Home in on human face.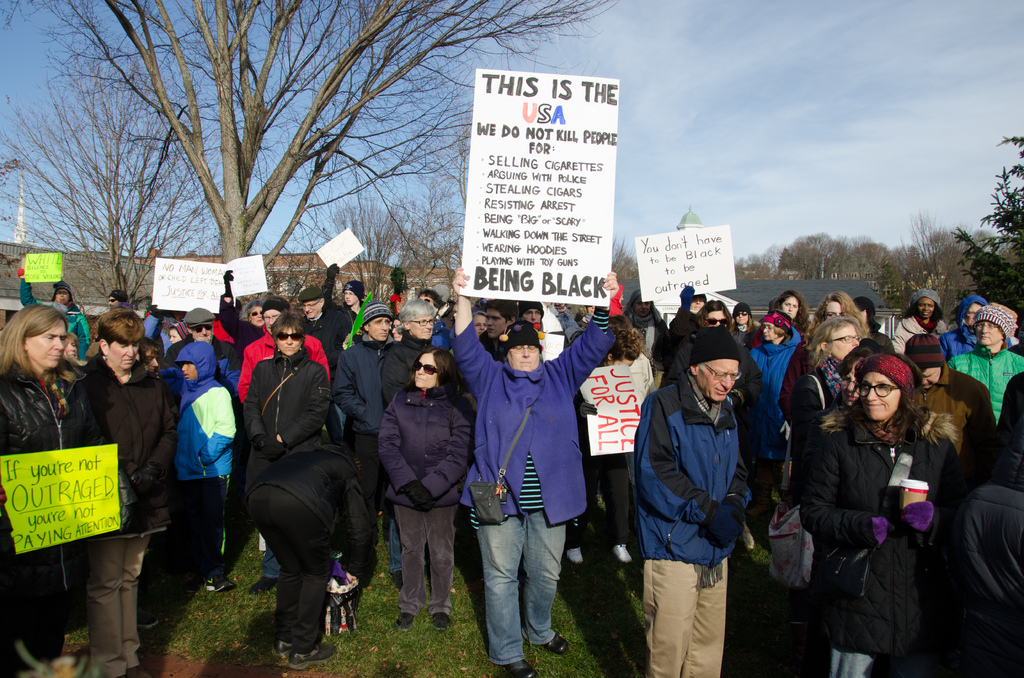
Homed in at locate(916, 299, 937, 318).
